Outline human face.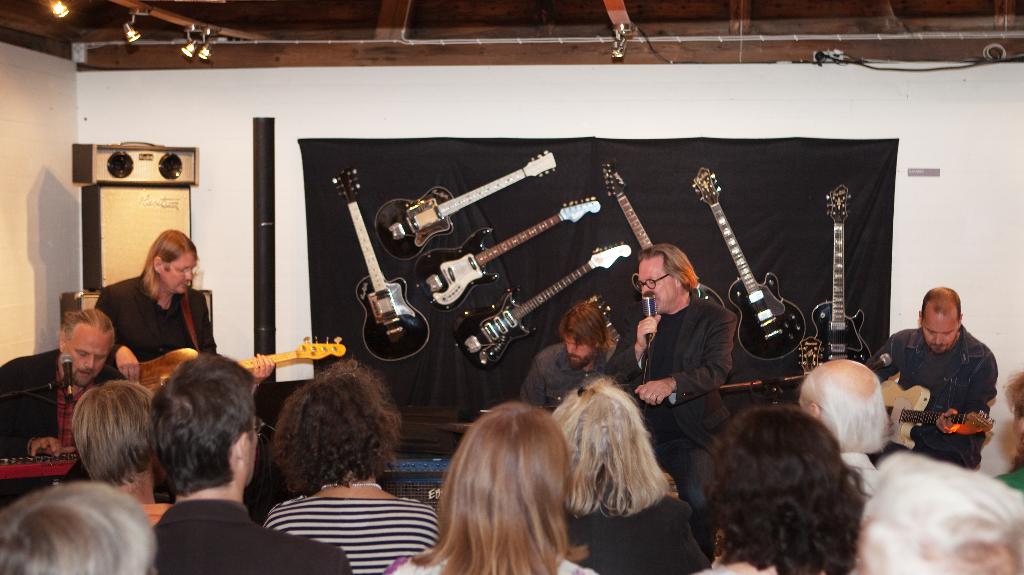
Outline: Rect(564, 328, 594, 368).
